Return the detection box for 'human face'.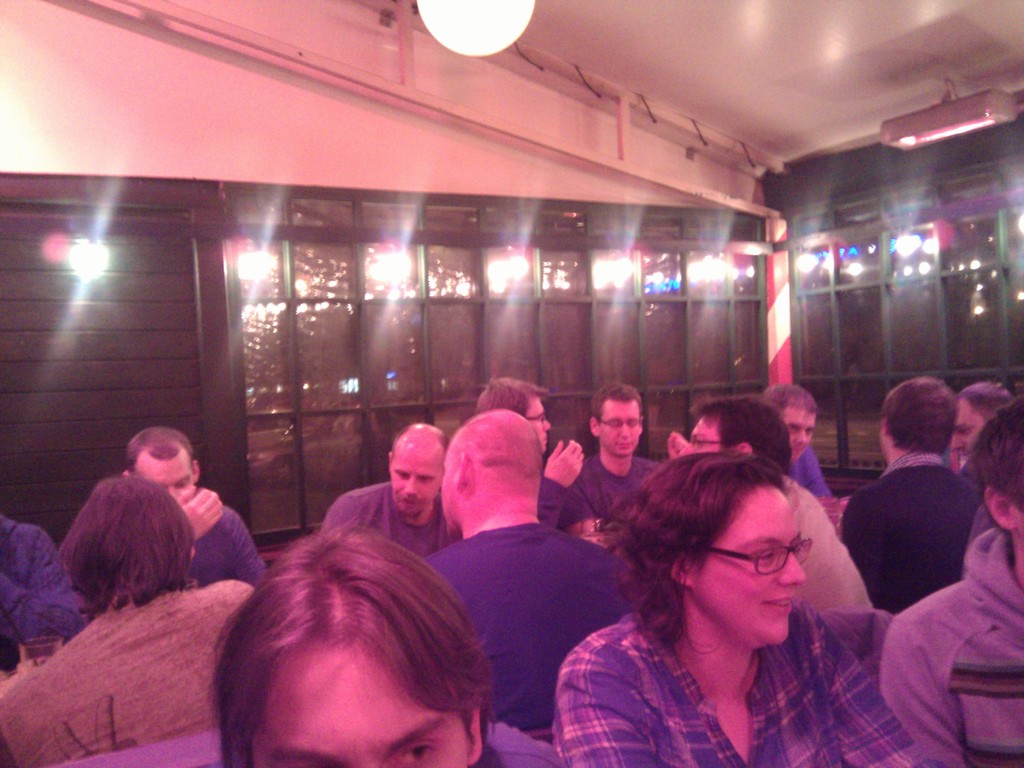
Rect(689, 479, 806, 648).
